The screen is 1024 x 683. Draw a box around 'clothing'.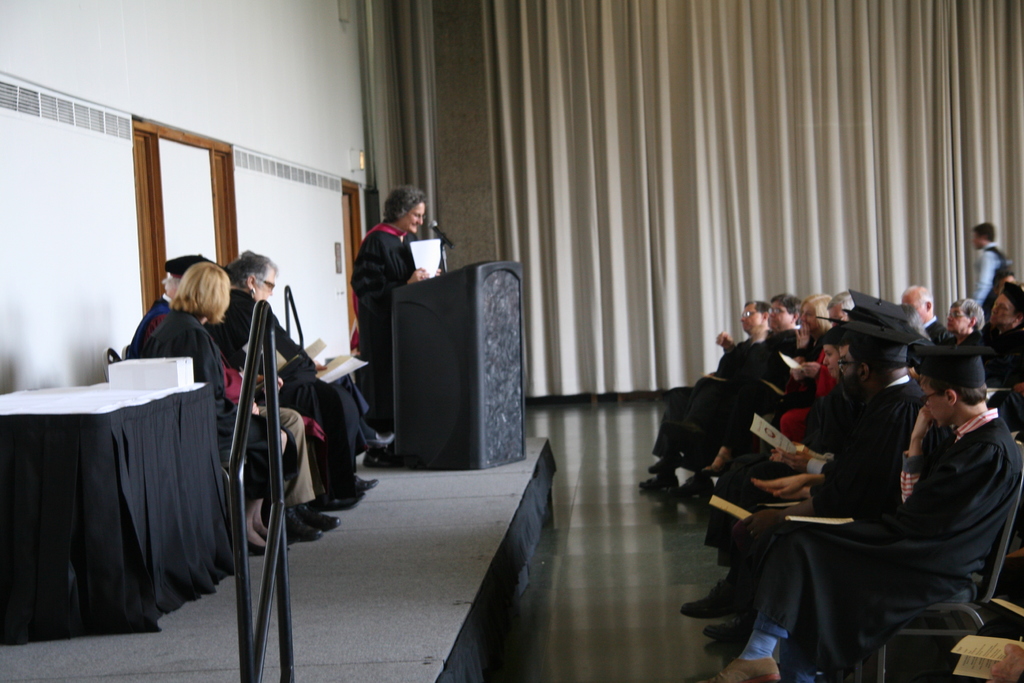
<box>220,221,387,359</box>.
